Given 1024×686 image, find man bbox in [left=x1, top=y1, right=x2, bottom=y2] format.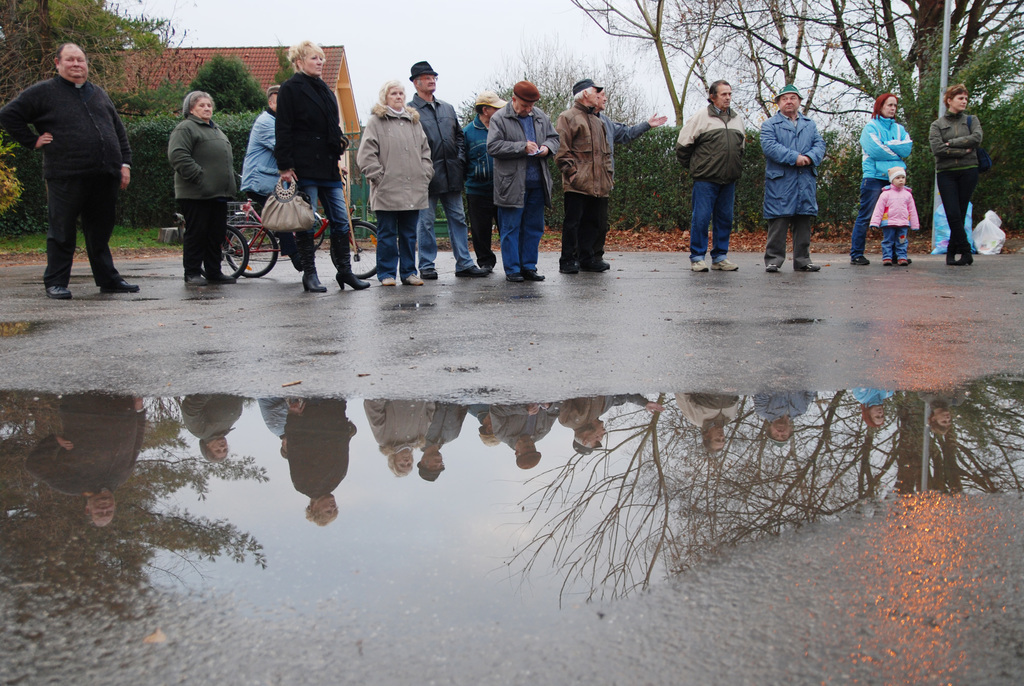
[left=596, top=83, right=669, bottom=268].
